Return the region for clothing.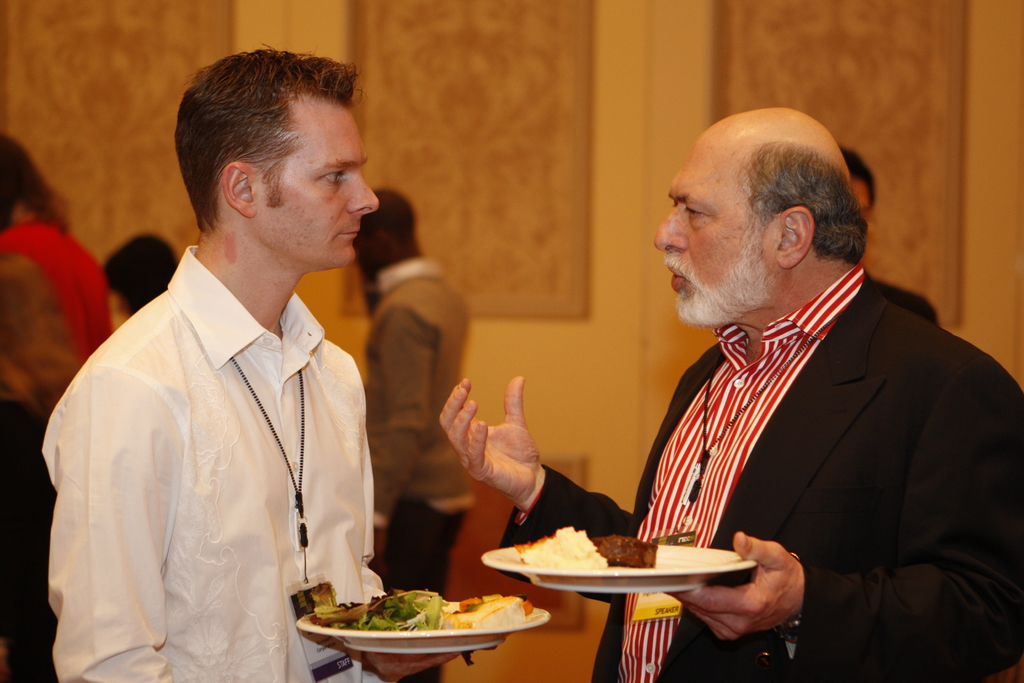
(x1=609, y1=255, x2=874, y2=678).
